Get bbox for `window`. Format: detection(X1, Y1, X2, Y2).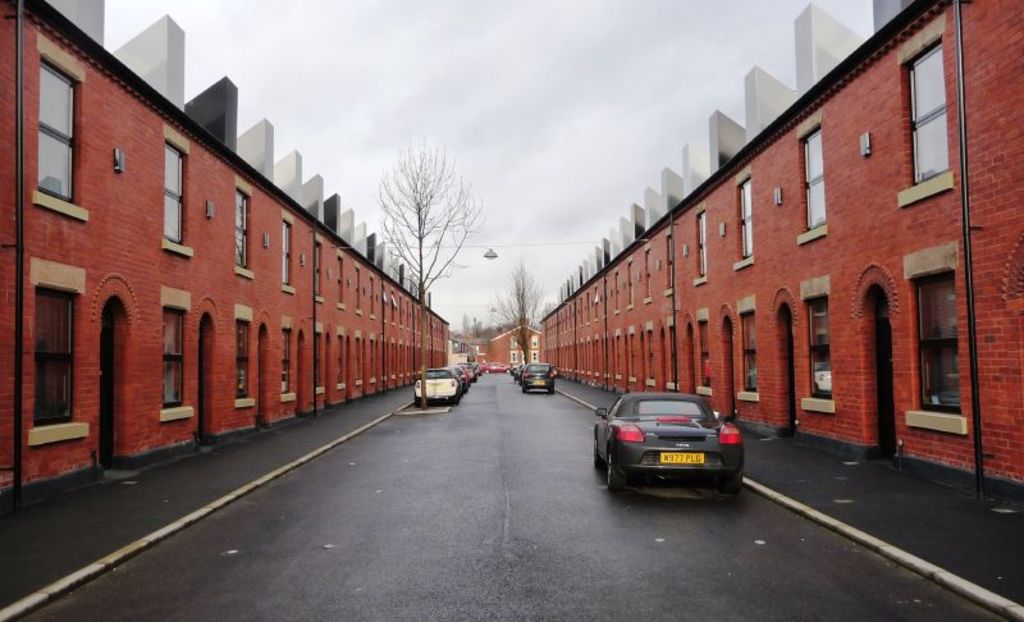
detection(730, 173, 759, 266).
